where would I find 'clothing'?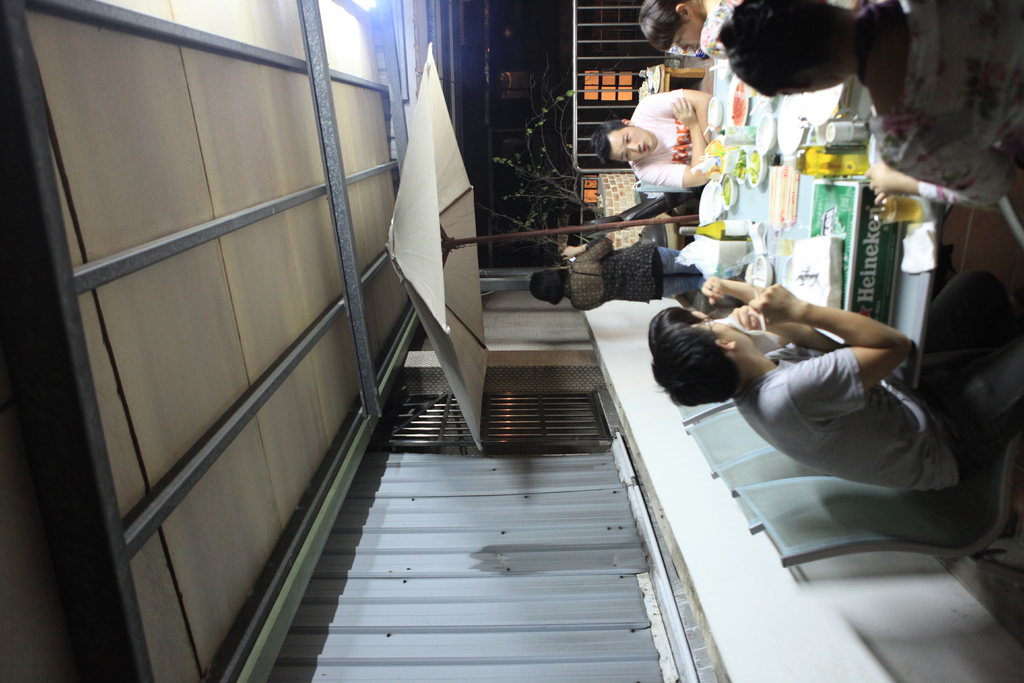
At (x1=630, y1=83, x2=707, y2=200).
